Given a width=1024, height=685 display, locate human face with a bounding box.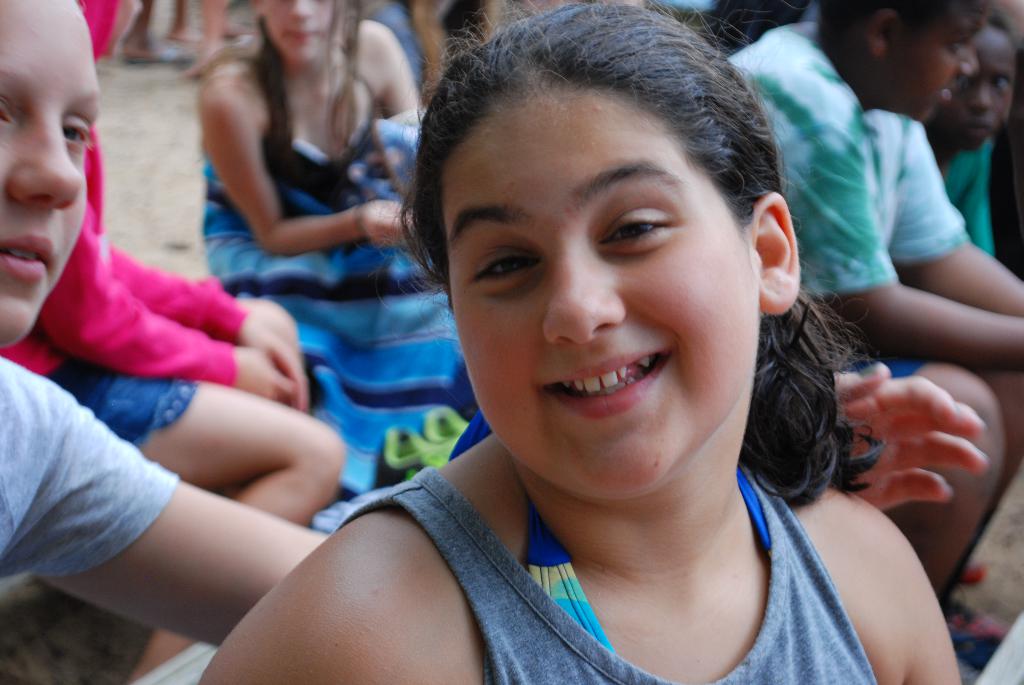
Located: bbox(0, 0, 99, 338).
